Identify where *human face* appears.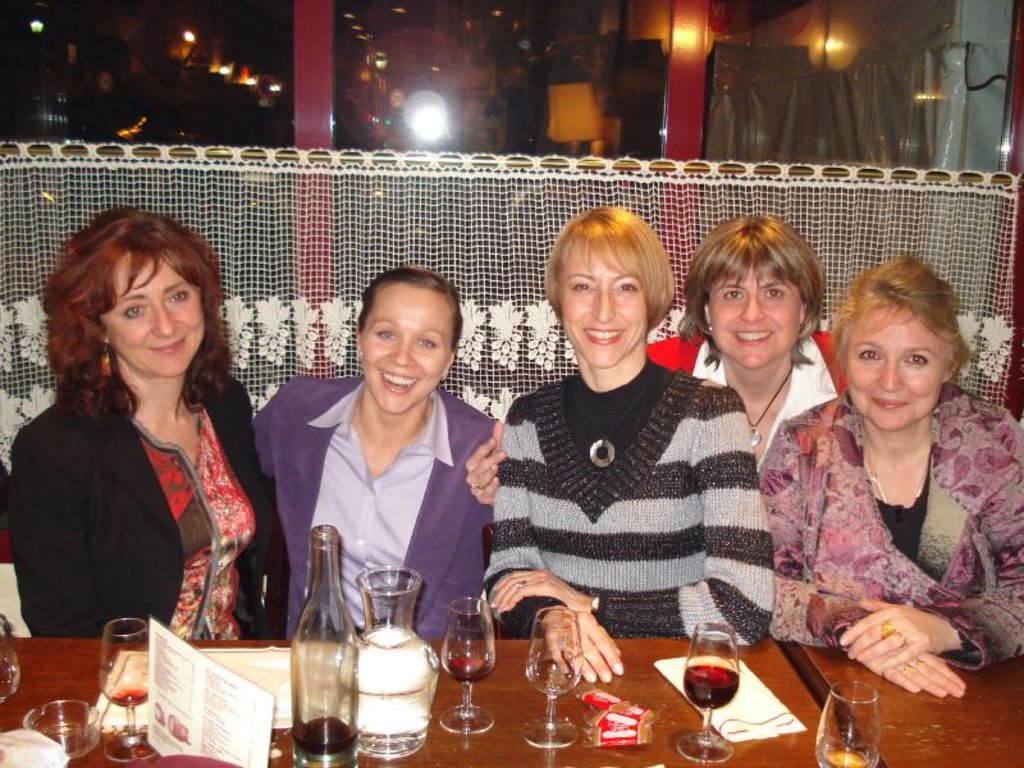
Appears at (708,266,804,371).
